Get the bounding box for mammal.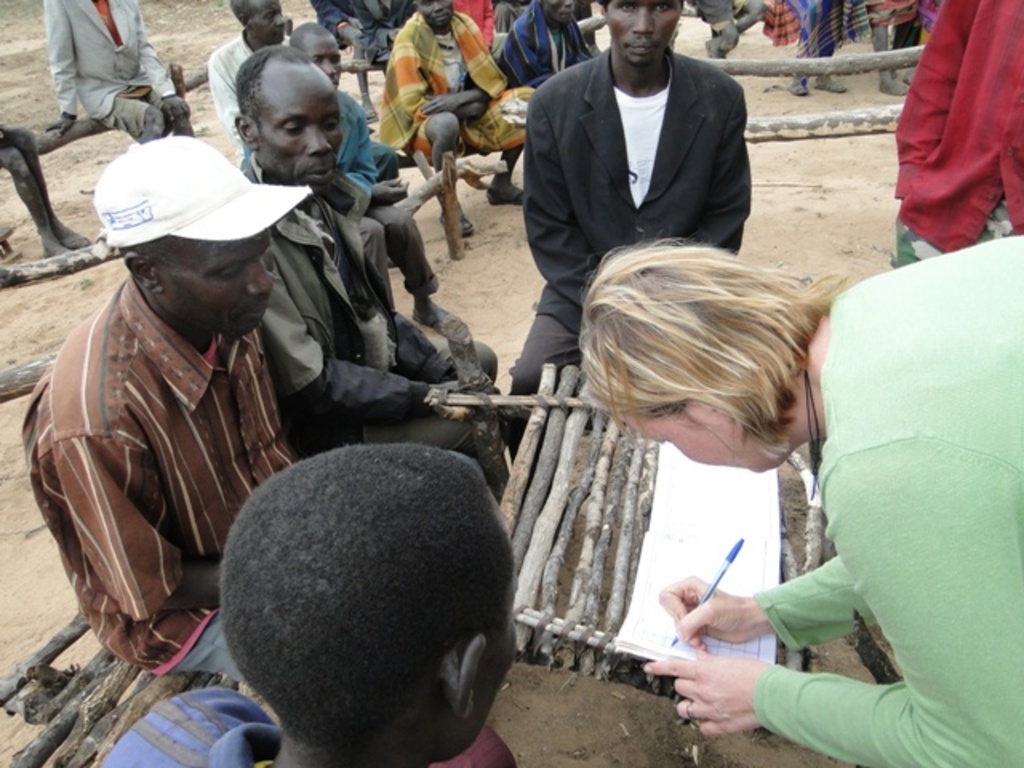
{"left": 0, "top": 128, "right": 91, "bottom": 256}.
